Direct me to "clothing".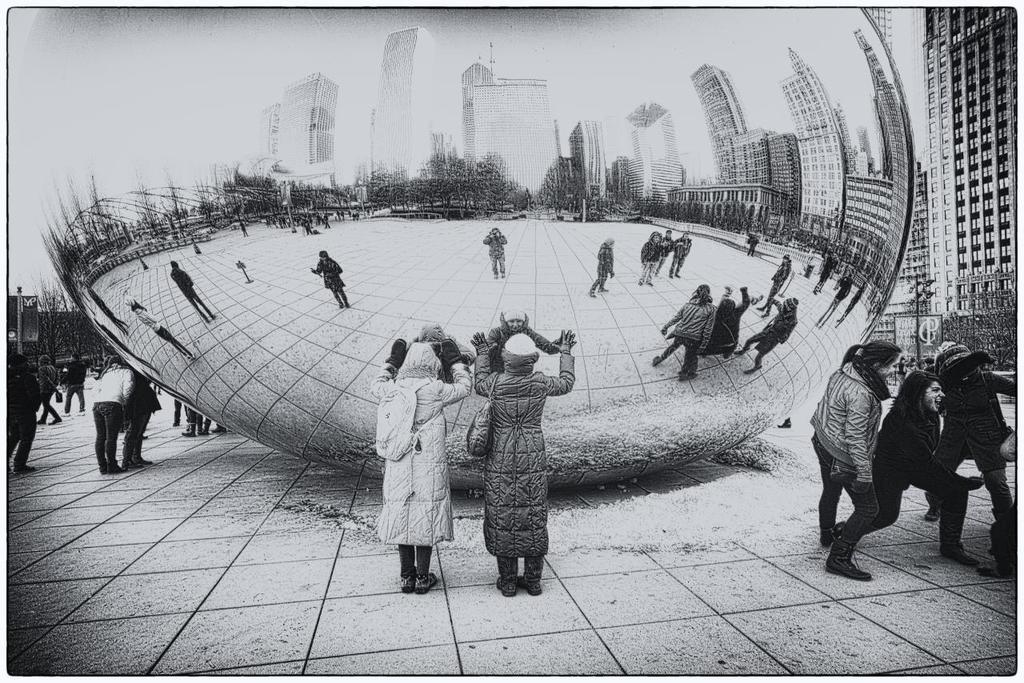
Direction: box=[834, 408, 958, 570].
